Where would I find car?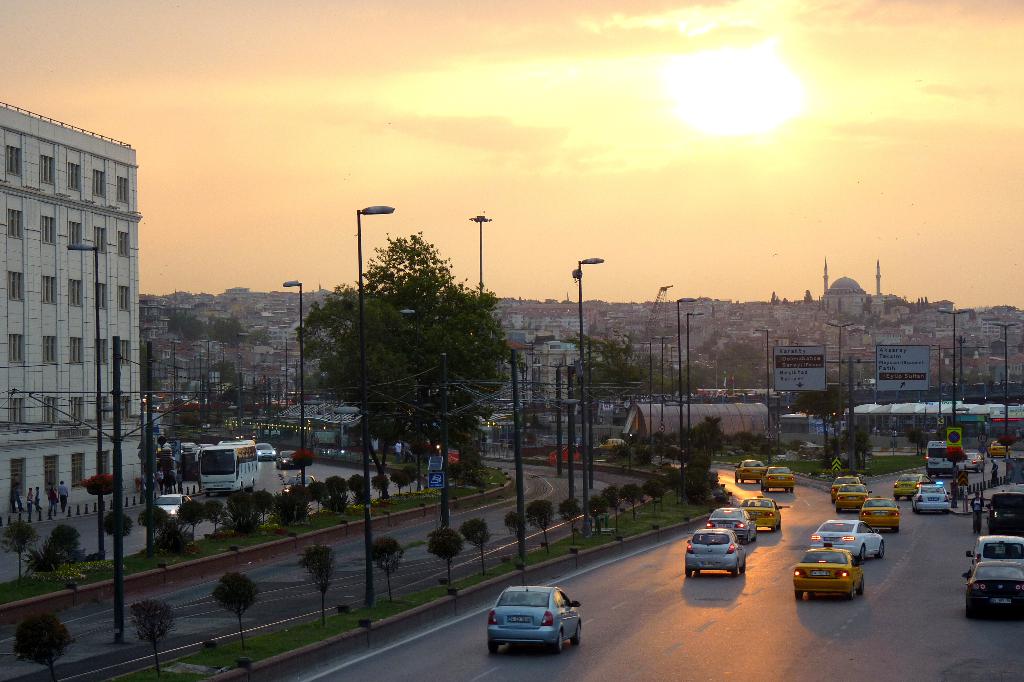
At {"x1": 830, "y1": 474, "x2": 861, "y2": 501}.
